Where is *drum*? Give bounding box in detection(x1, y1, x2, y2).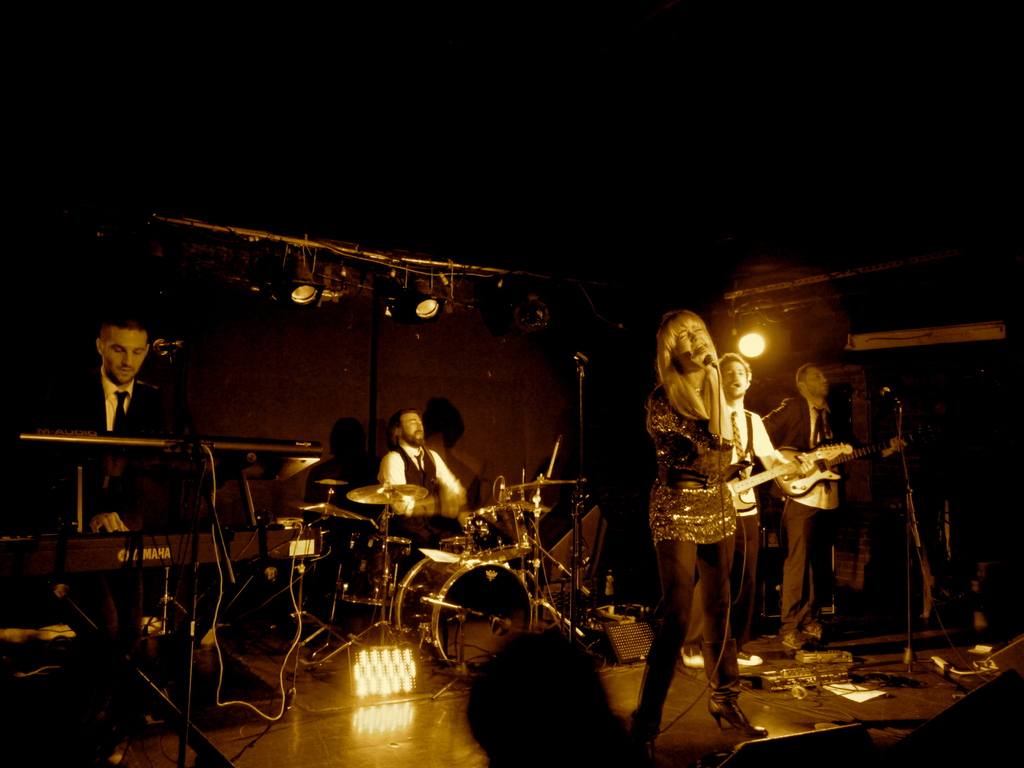
detection(467, 506, 529, 561).
